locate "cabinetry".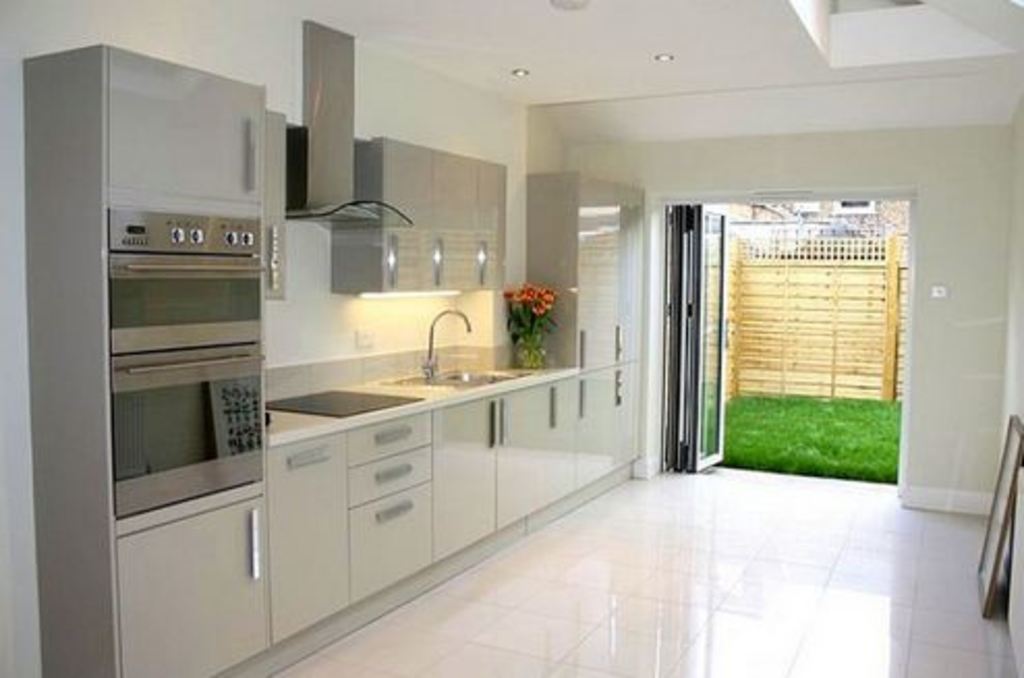
Bounding box: select_region(493, 382, 549, 529).
